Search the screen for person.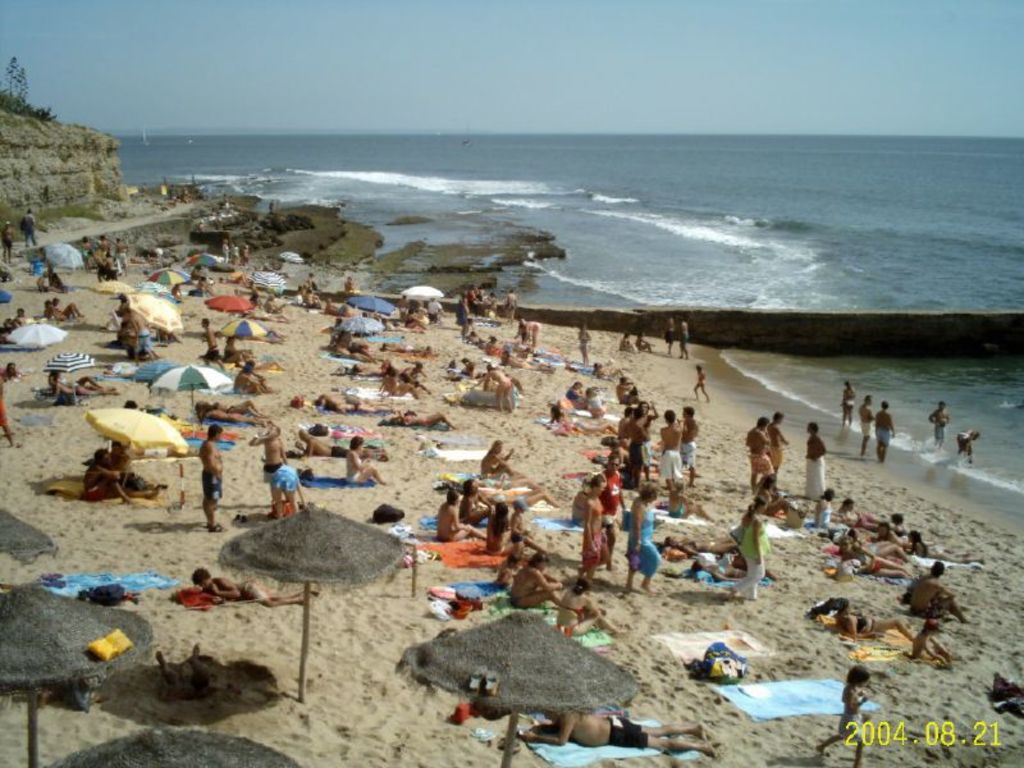
Found at rect(576, 477, 595, 585).
